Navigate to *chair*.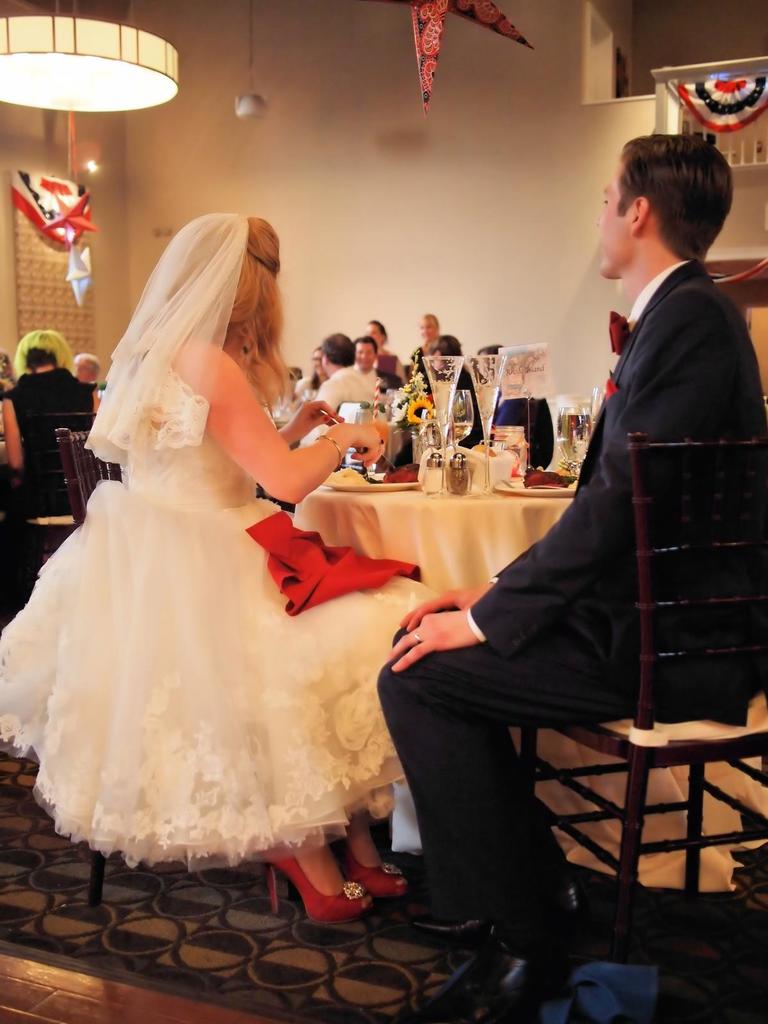
Navigation target: rect(53, 426, 293, 909).
